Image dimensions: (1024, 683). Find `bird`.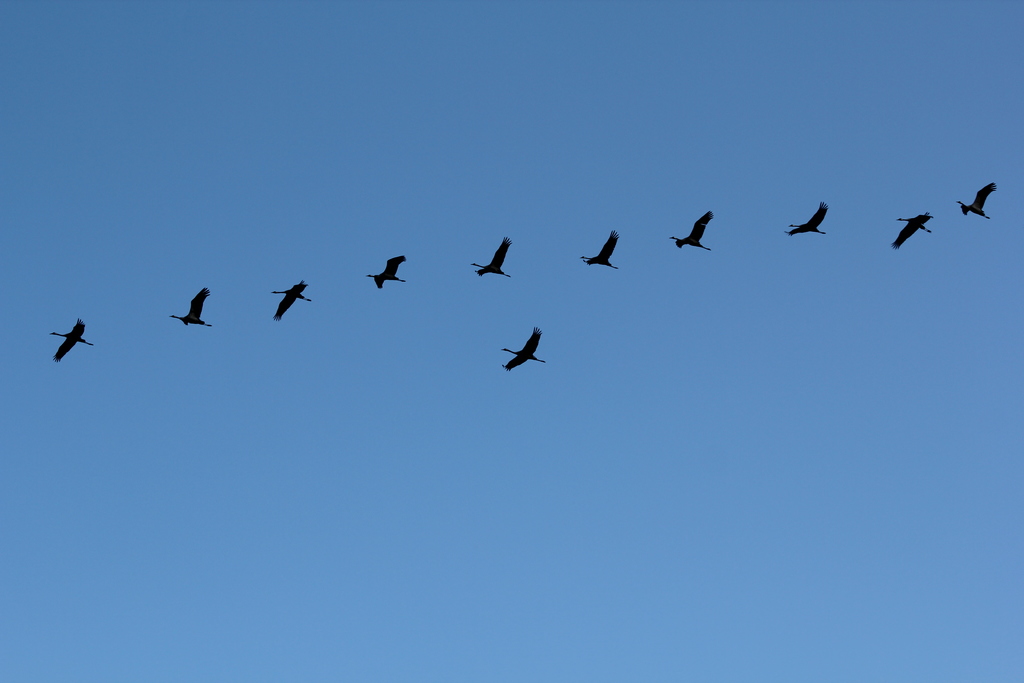
box=[171, 288, 216, 325].
